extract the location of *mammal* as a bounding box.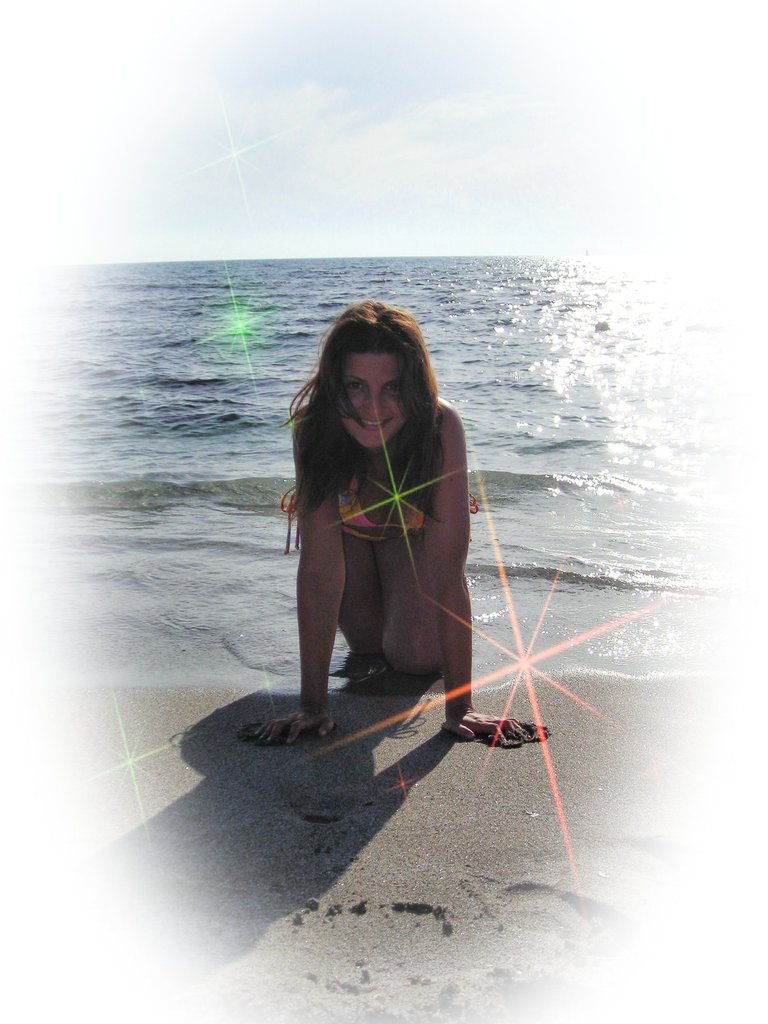
<bbox>260, 316, 501, 741</bbox>.
